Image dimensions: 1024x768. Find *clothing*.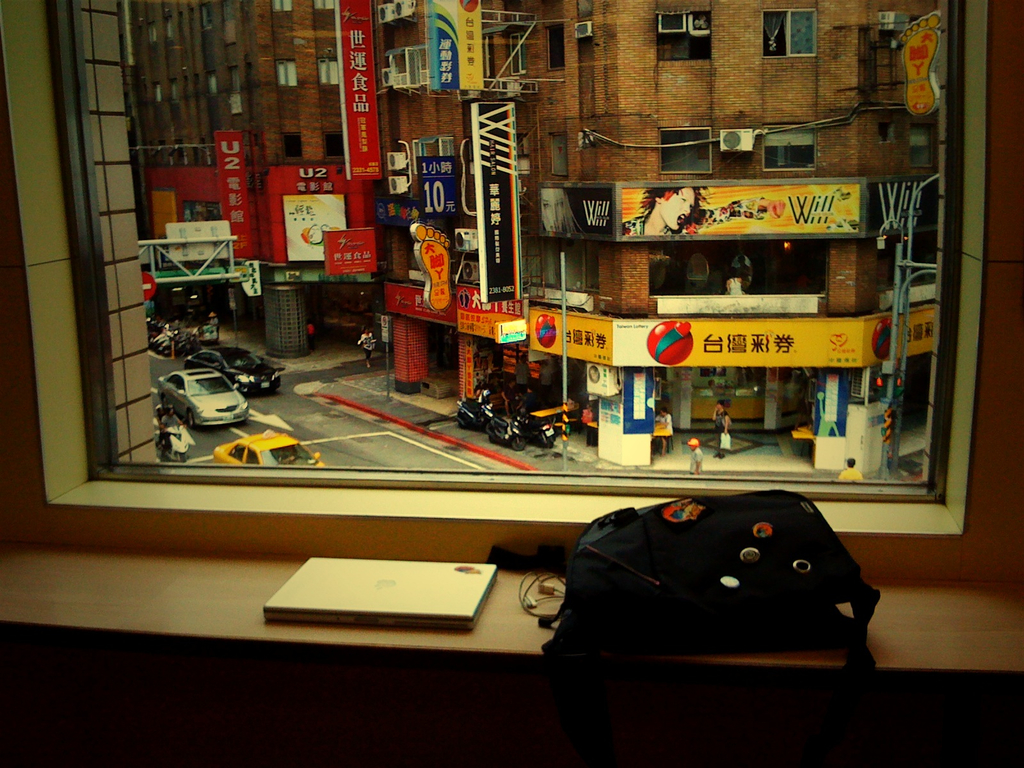
209, 316, 222, 333.
